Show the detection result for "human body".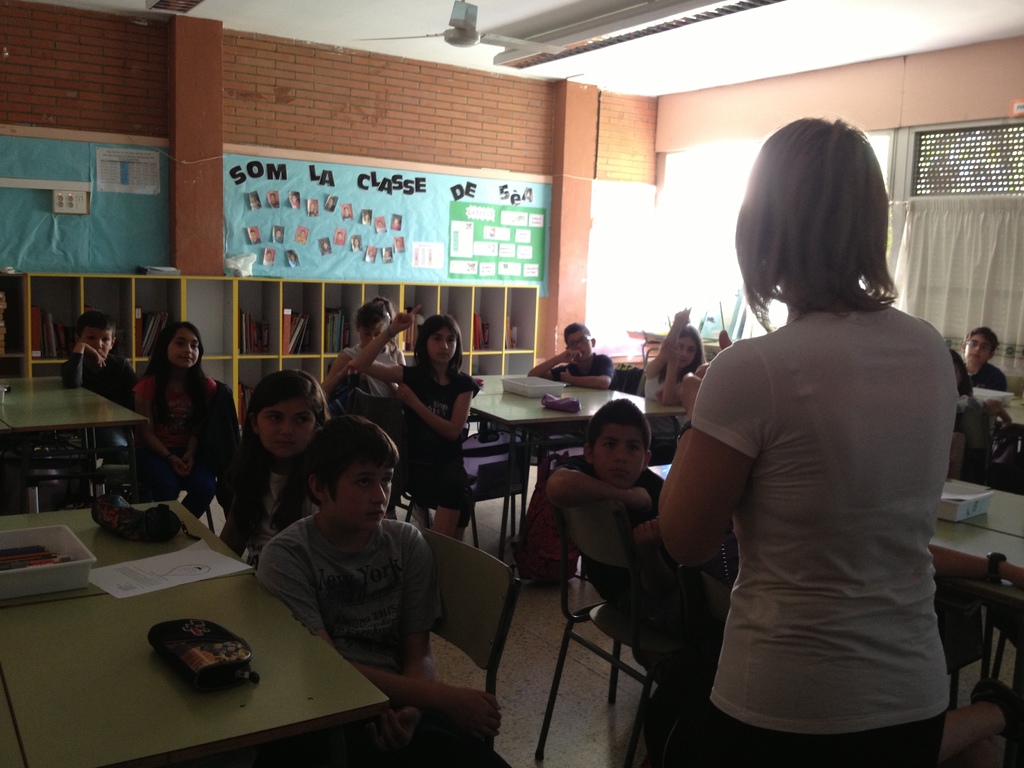
rect(976, 359, 1008, 478).
